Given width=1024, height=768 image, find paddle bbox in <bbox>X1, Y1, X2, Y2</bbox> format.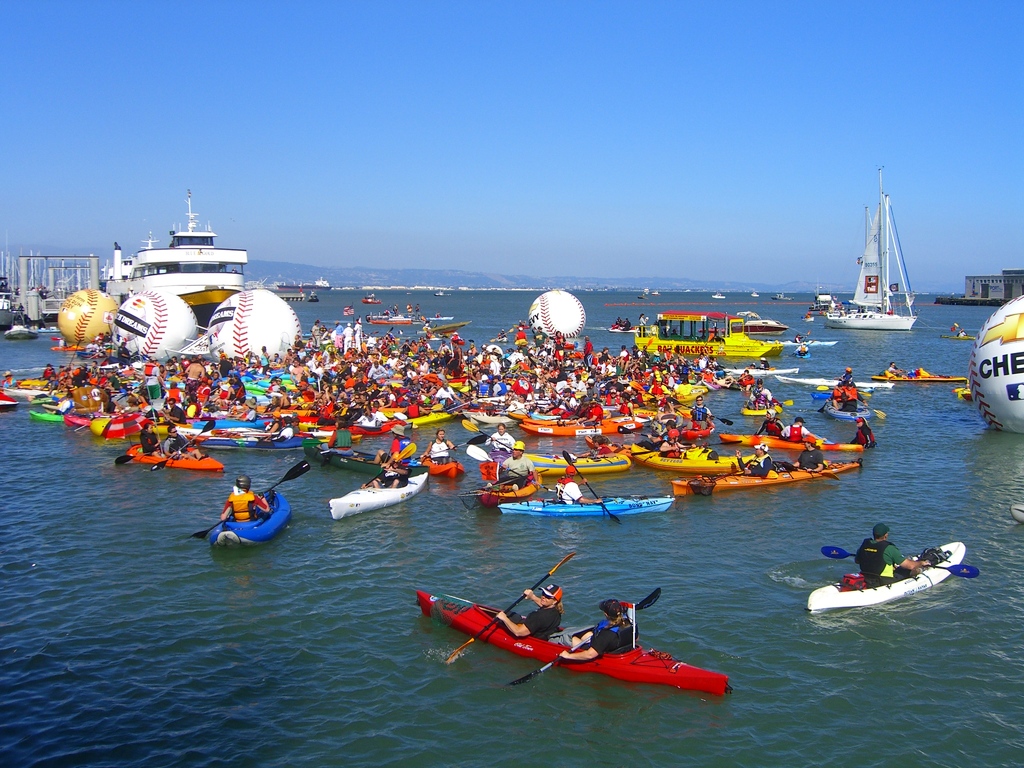
<bbox>805, 331, 810, 341</bbox>.
